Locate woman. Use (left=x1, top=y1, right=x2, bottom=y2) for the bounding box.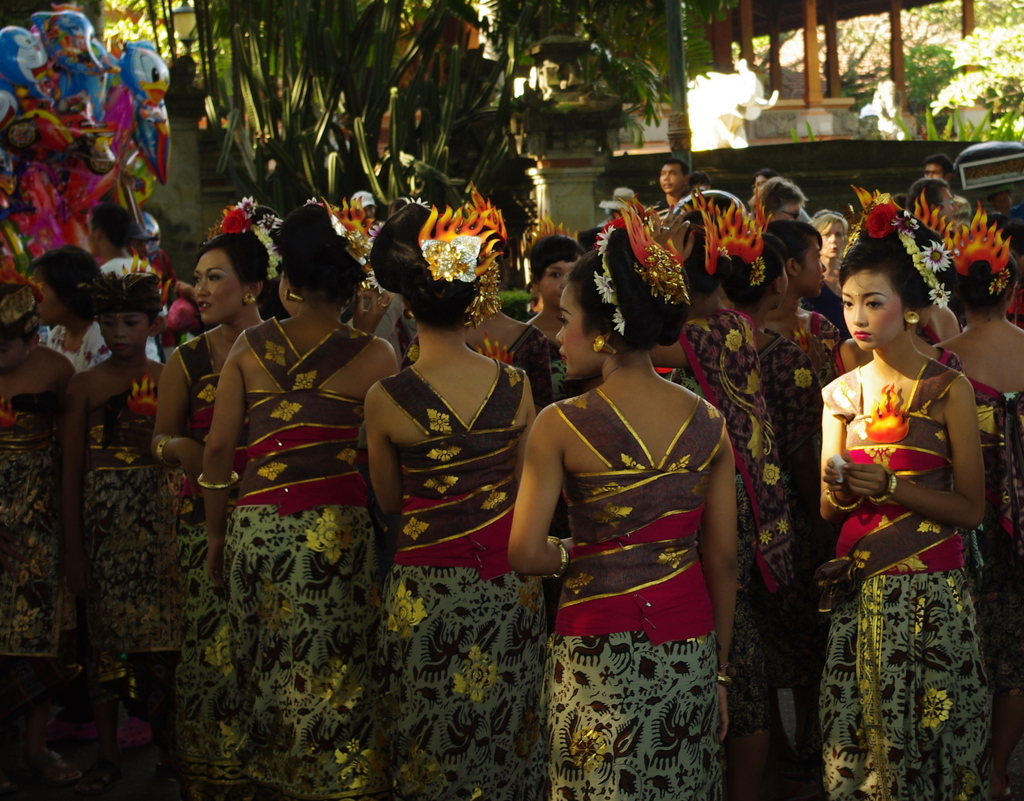
(left=639, top=184, right=802, bottom=800).
